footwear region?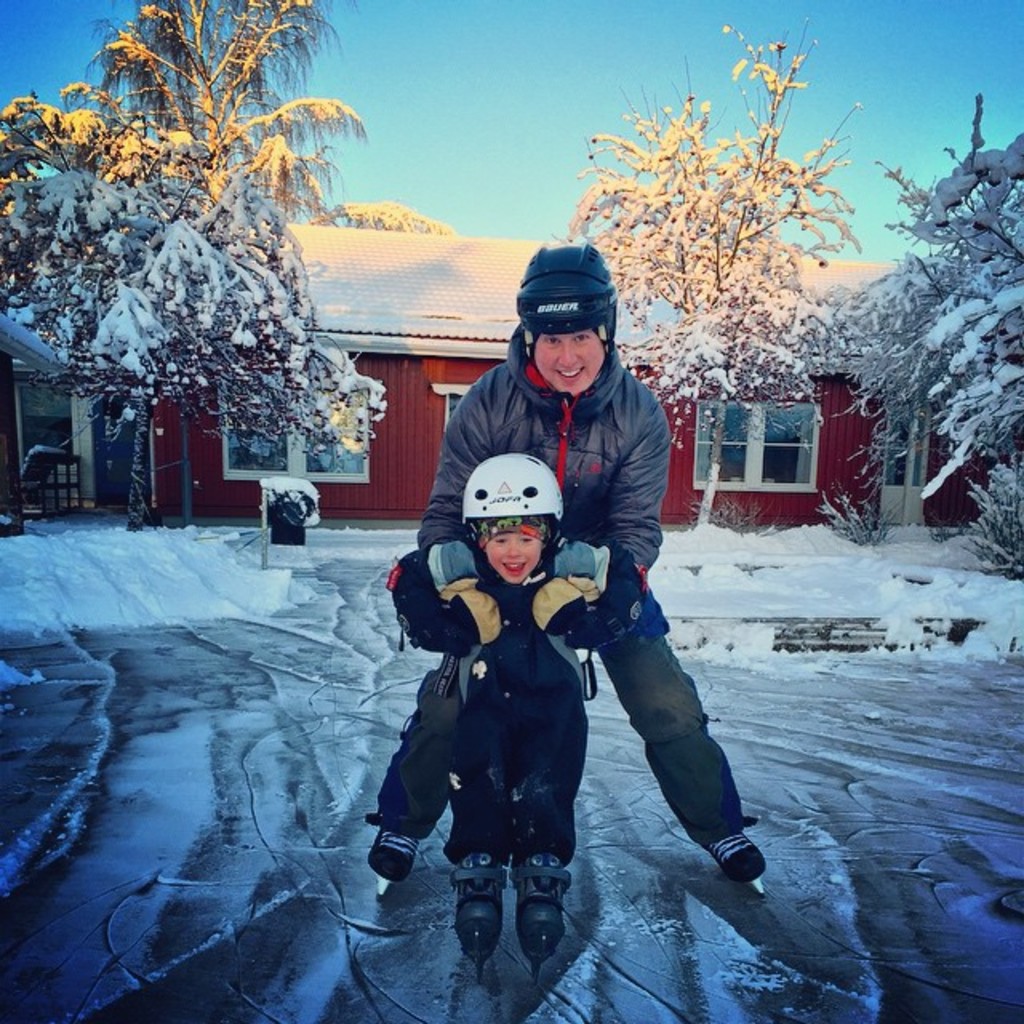
{"left": 712, "top": 834, "right": 765, "bottom": 885}
